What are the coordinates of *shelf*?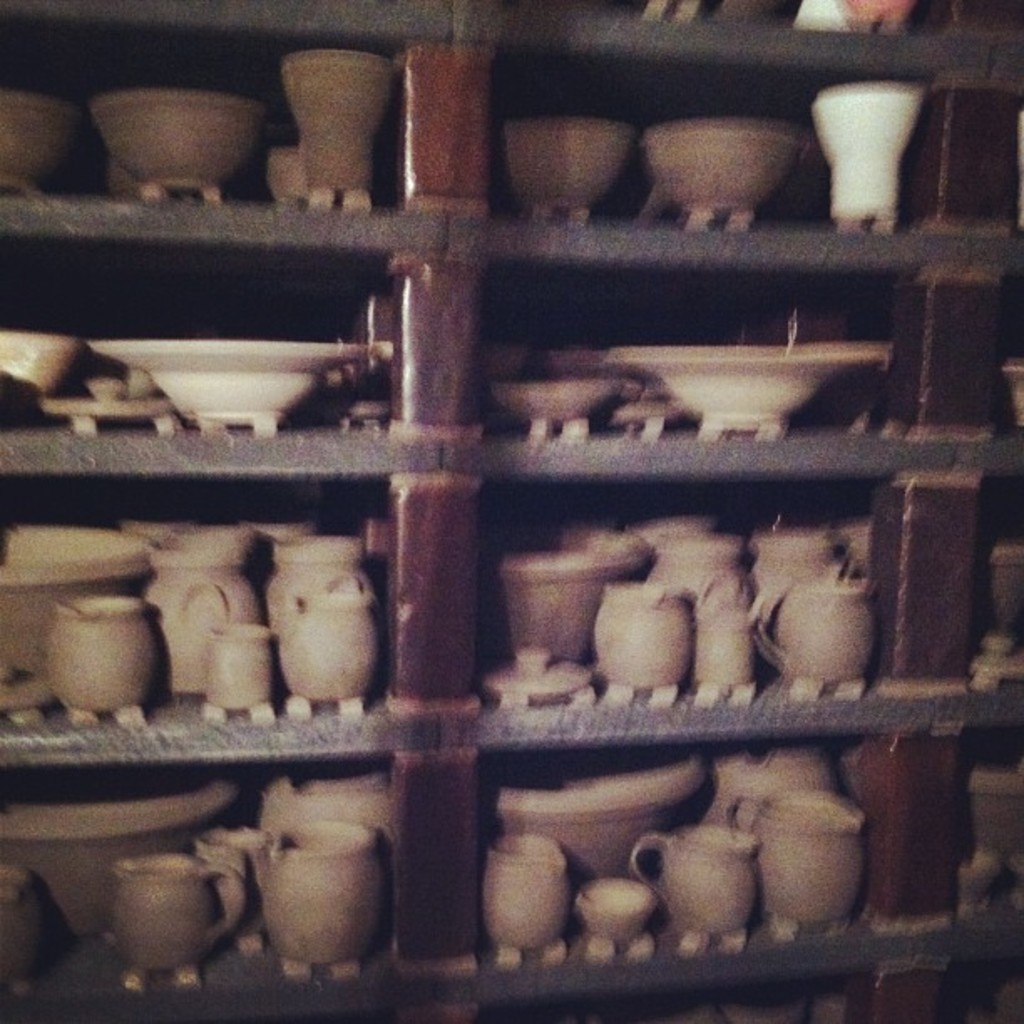
(950, 463, 1022, 721).
